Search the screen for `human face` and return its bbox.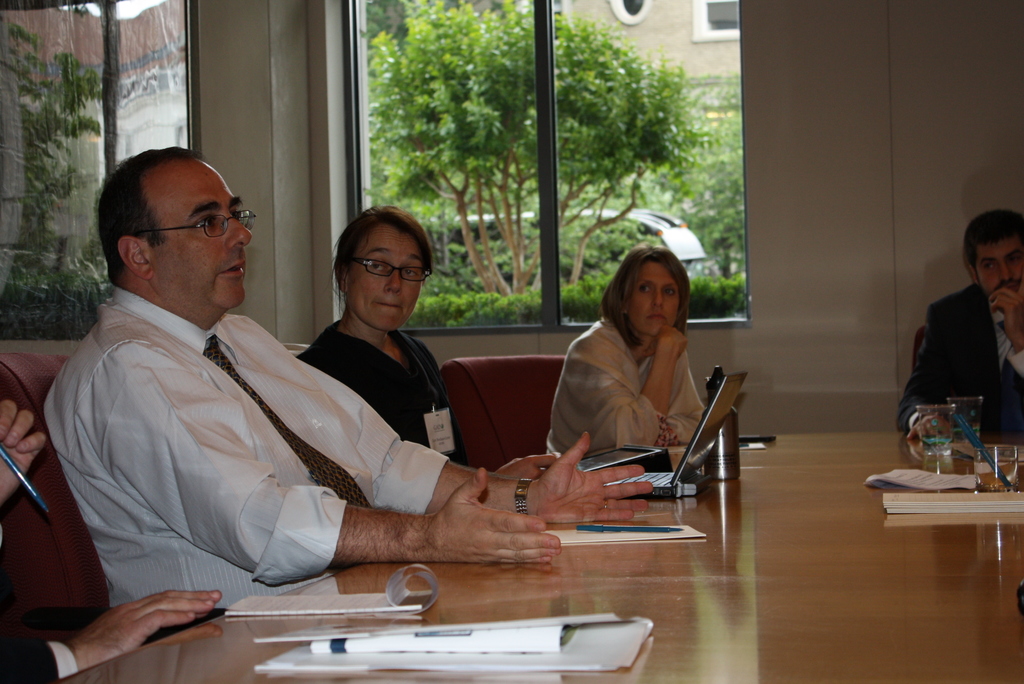
Found: (149, 160, 248, 309).
